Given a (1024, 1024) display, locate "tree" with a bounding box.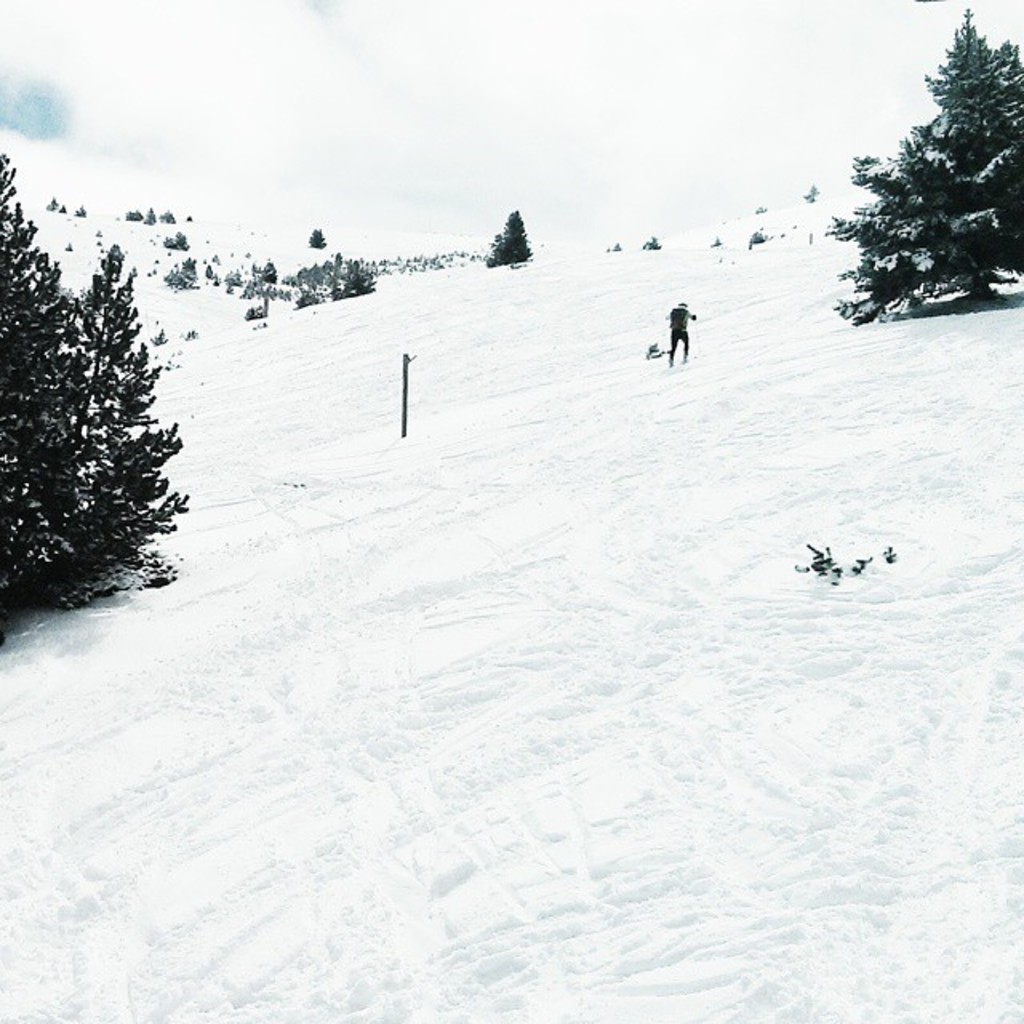
Located: box=[26, 214, 182, 642].
